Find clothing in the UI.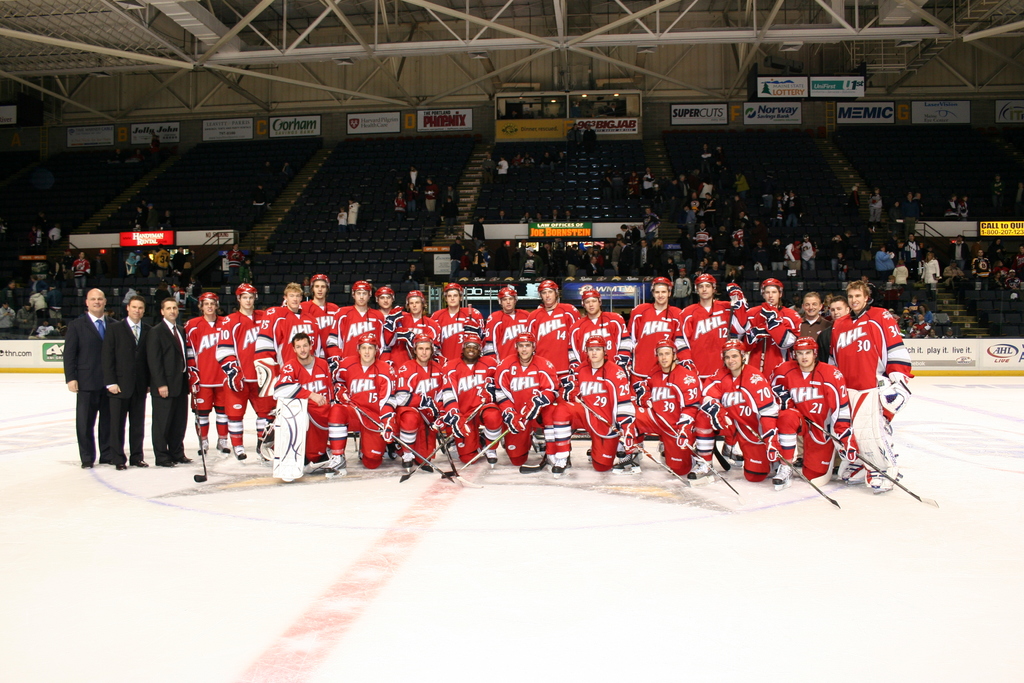
UI element at select_region(328, 304, 383, 358).
